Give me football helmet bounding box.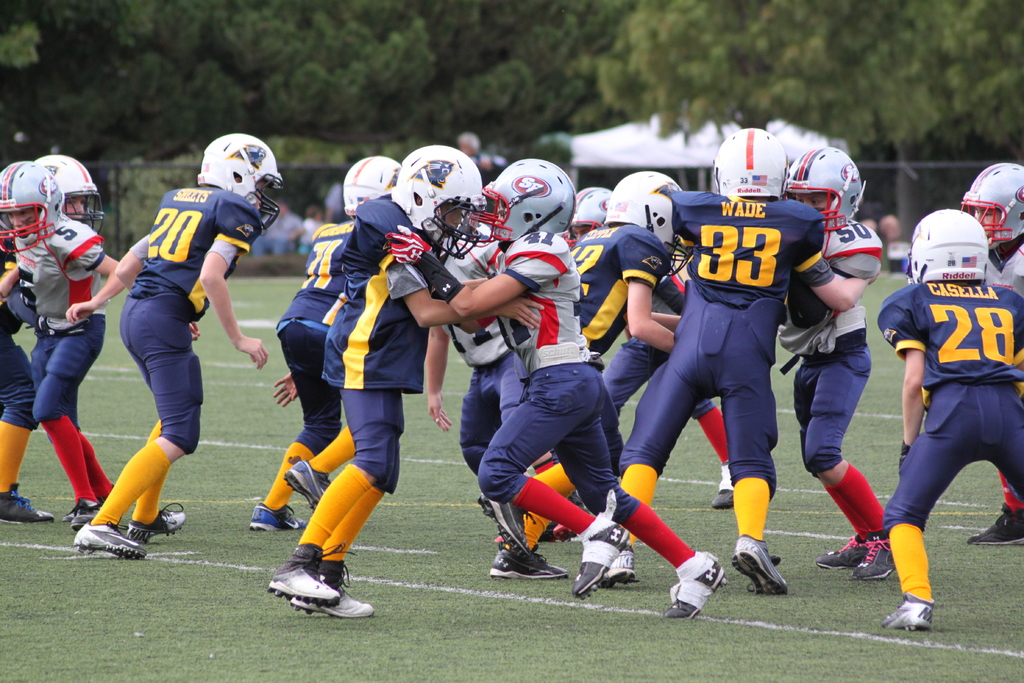
(left=787, top=145, right=867, bottom=228).
